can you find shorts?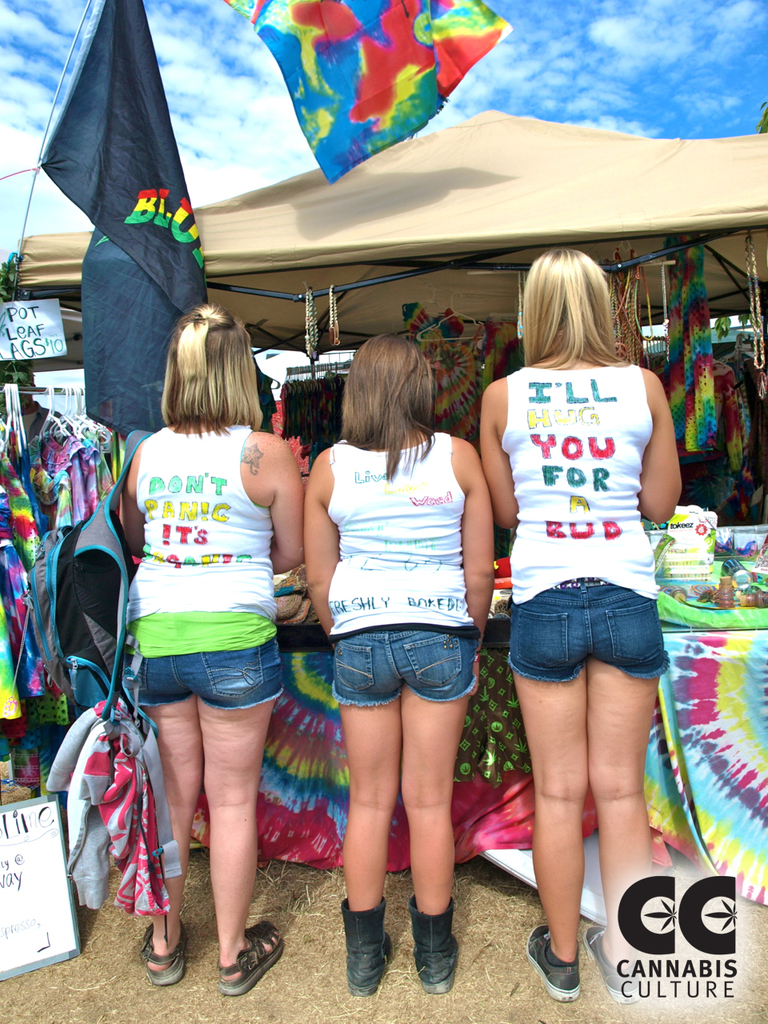
Yes, bounding box: (x1=506, y1=577, x2=670, y2=682).
